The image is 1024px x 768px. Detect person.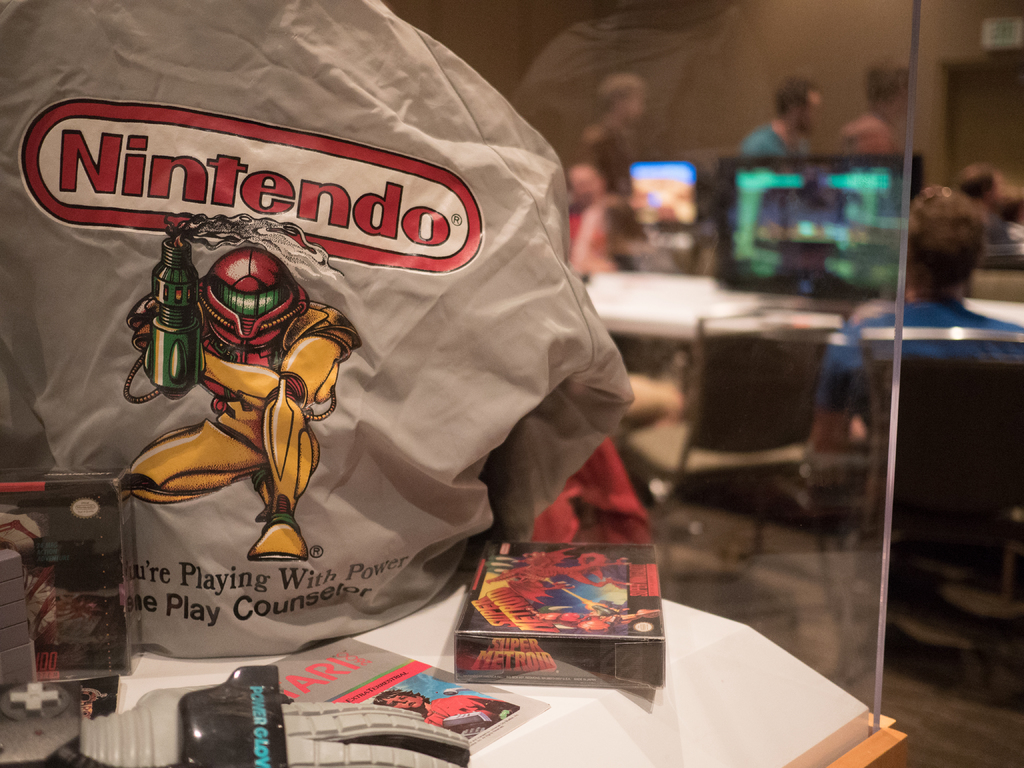
Detection: x1=738 y1=77 x2=828 y2=154.
